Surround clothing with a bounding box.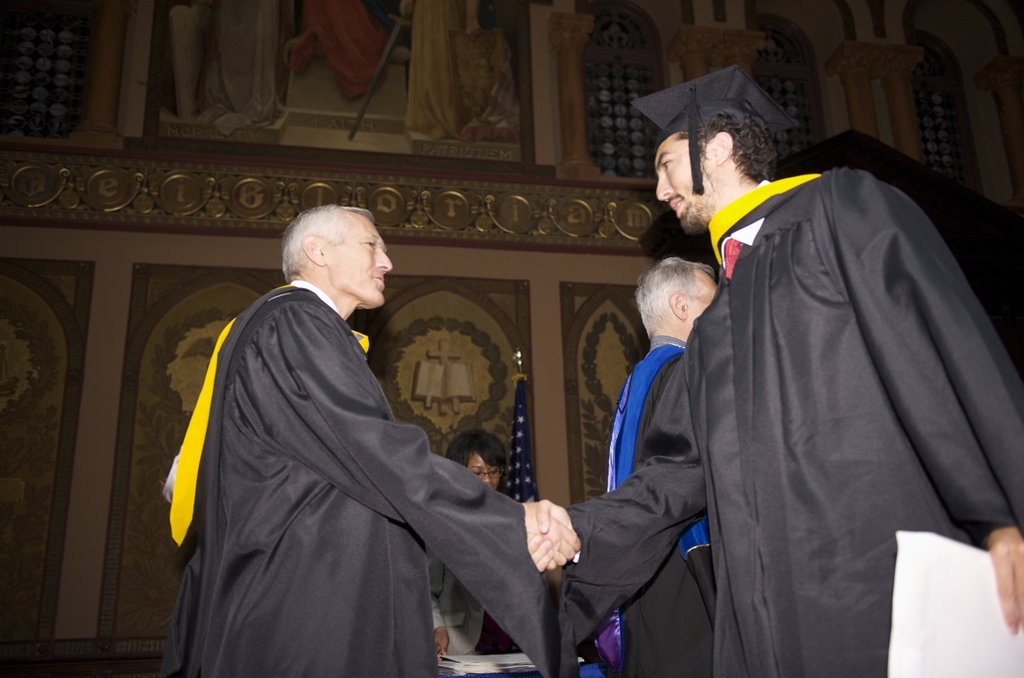
locate(589, 131, 1016, 677).
